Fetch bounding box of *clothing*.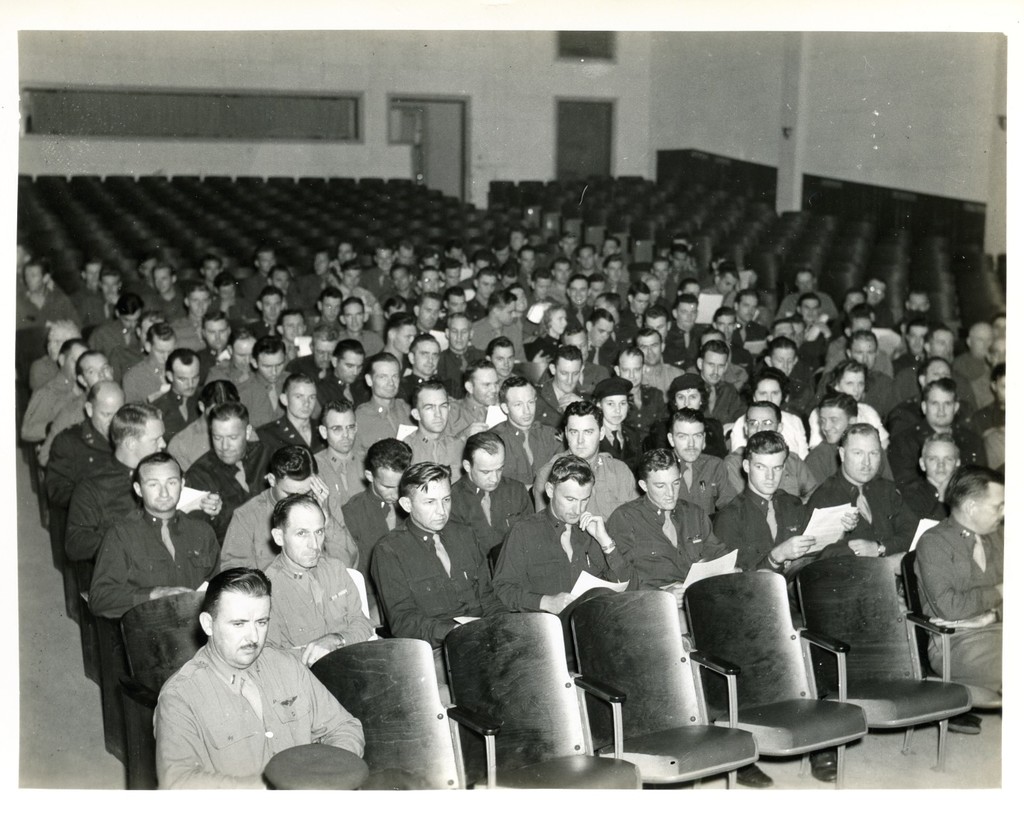
Bbox: rect(728, 410, 809, 455).
